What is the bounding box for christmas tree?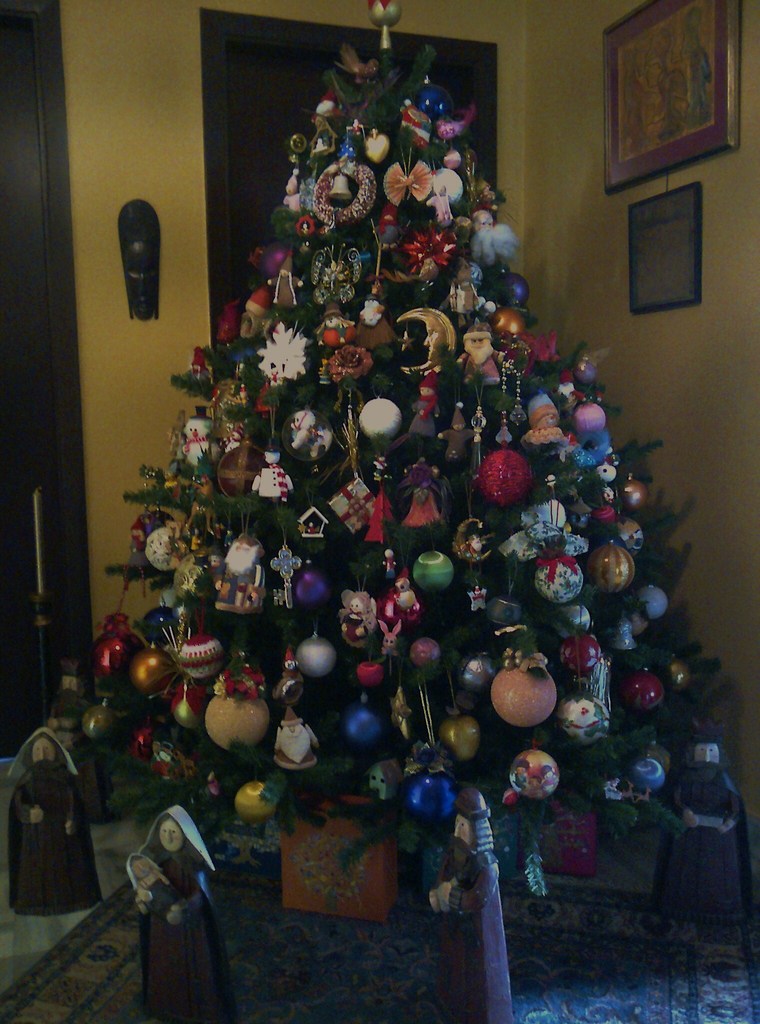
crop(77, 0, 740, 860).
